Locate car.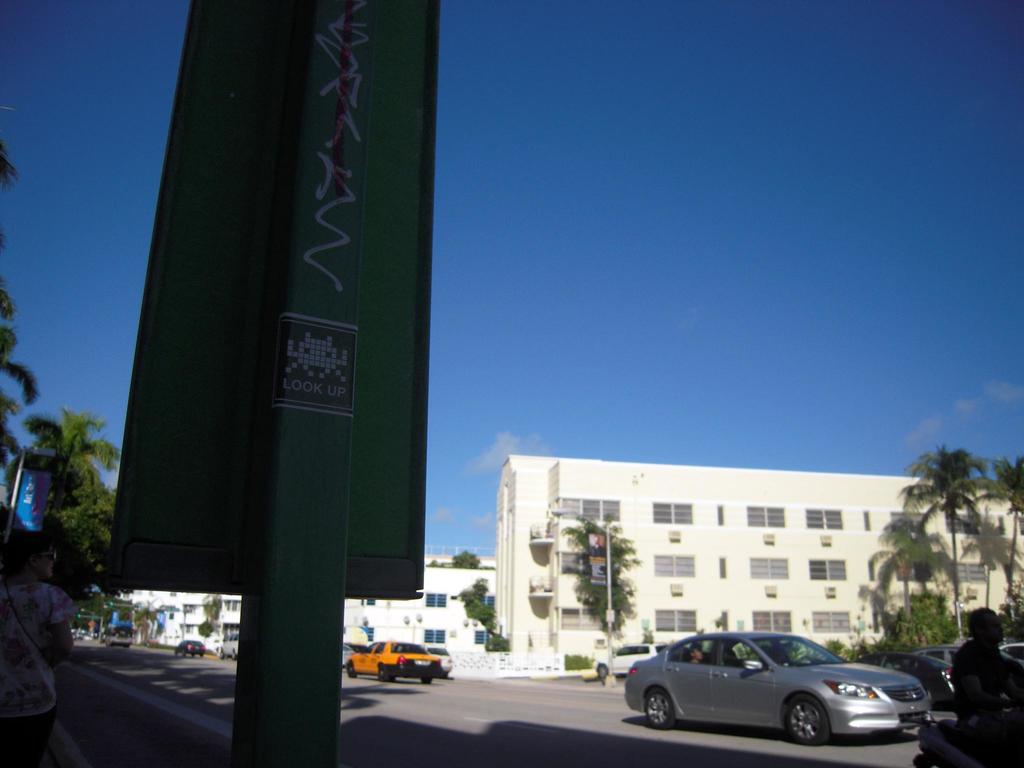
Bounding box: select_region(591, 643, 668, 685).
